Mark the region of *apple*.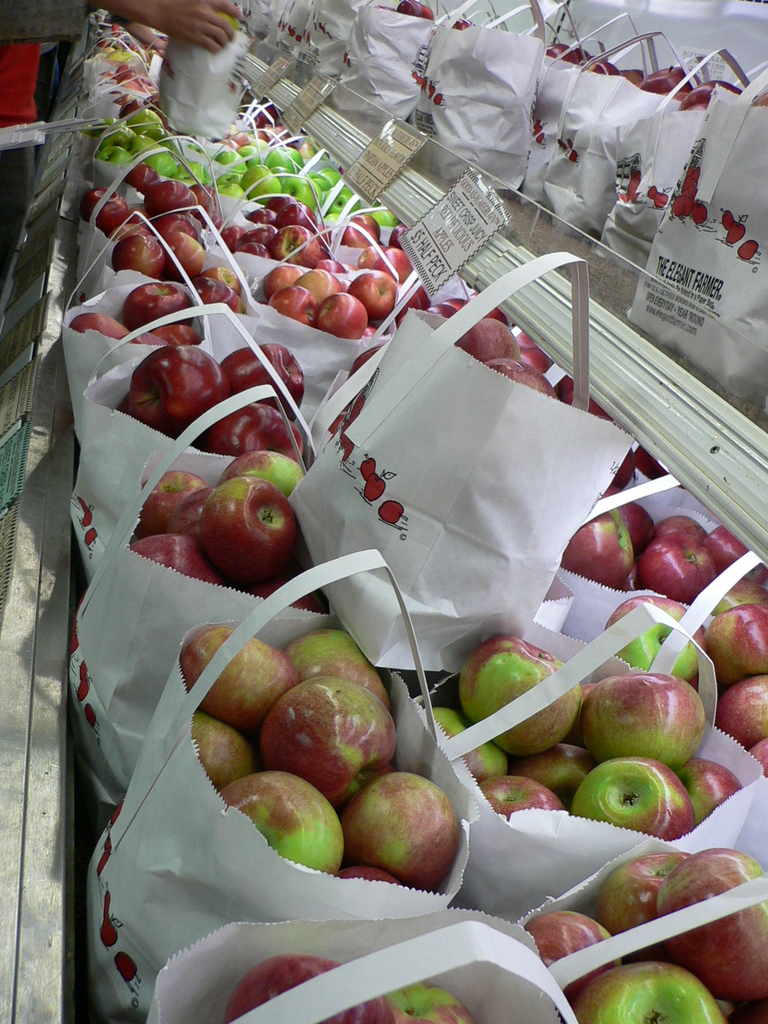
Region: 115, 953, 145, 984.
